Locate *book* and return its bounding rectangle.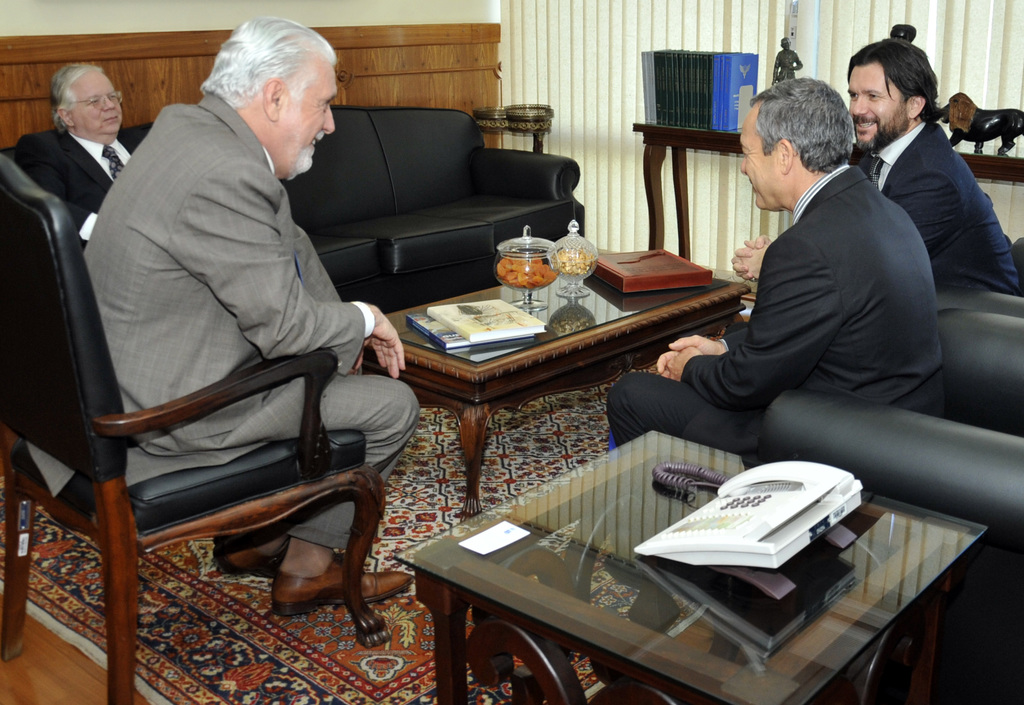
box(422, 297, 545, 345).
